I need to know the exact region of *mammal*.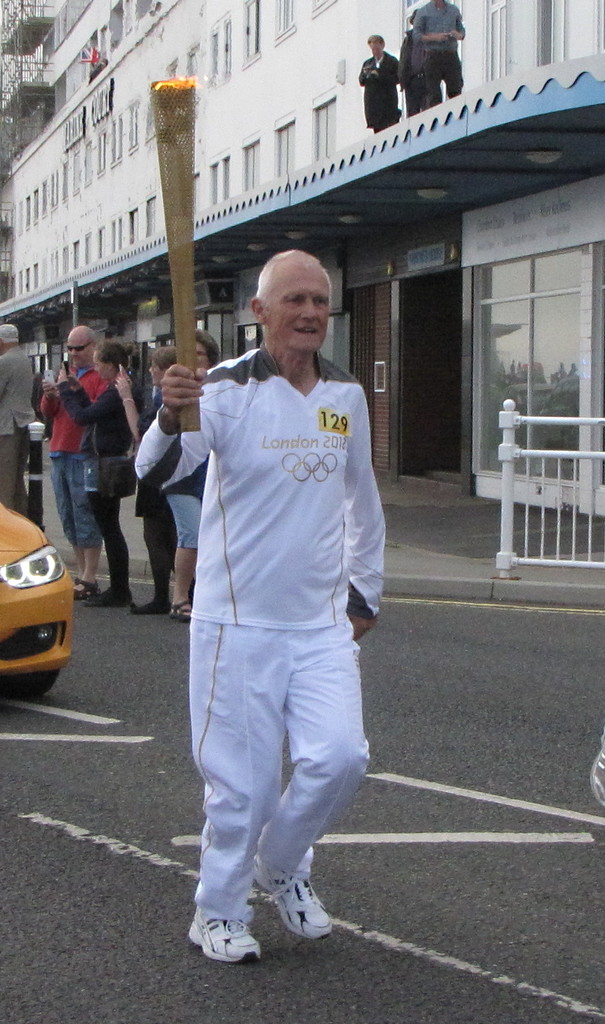
Region: pyautogui.locateOnScreen(40, 321, 110, 600).
